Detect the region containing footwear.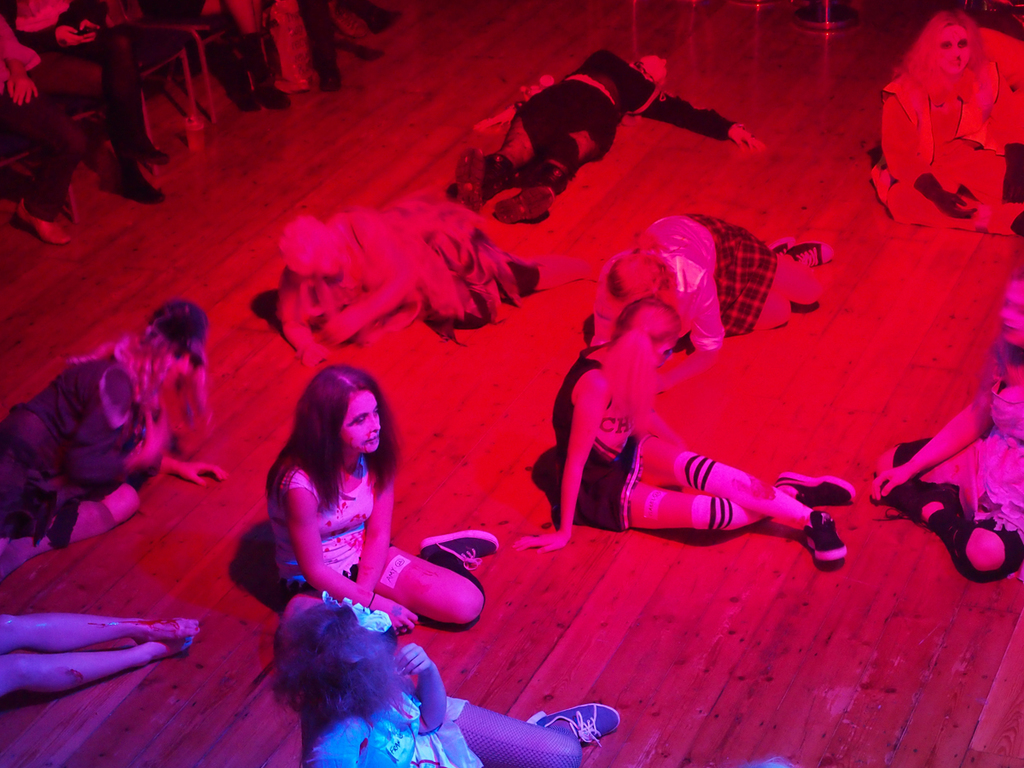
pyautogui.locateOnScreen(125, 175, 168, 205).
